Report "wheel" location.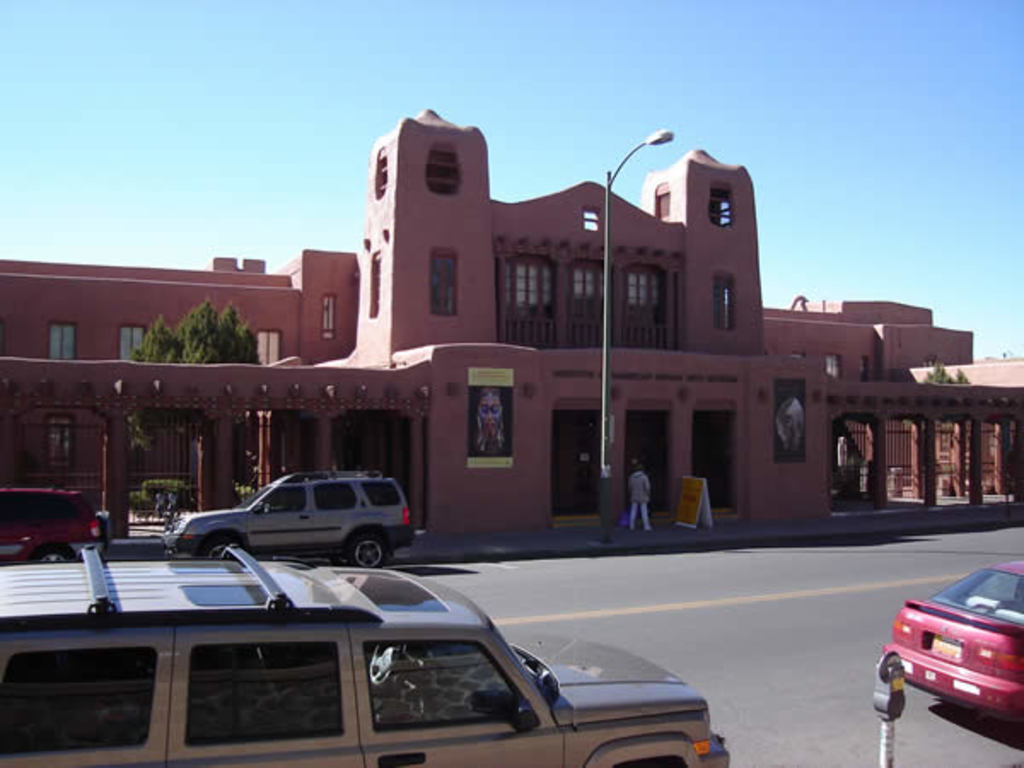
Report: bbox=(38, 546, 72, 565).
